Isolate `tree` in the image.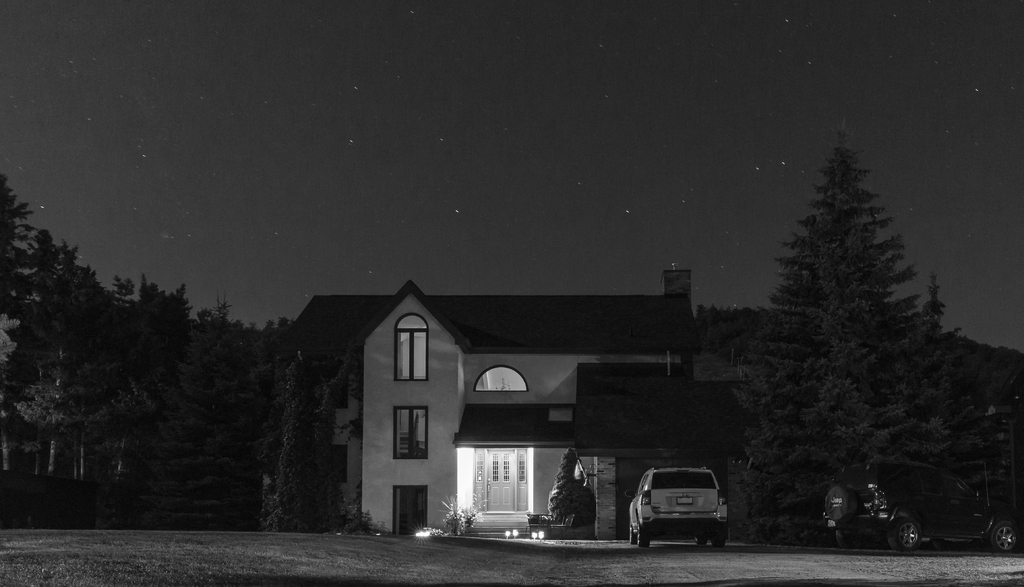
Isolated region: crop(733, 136, 984, 529).
